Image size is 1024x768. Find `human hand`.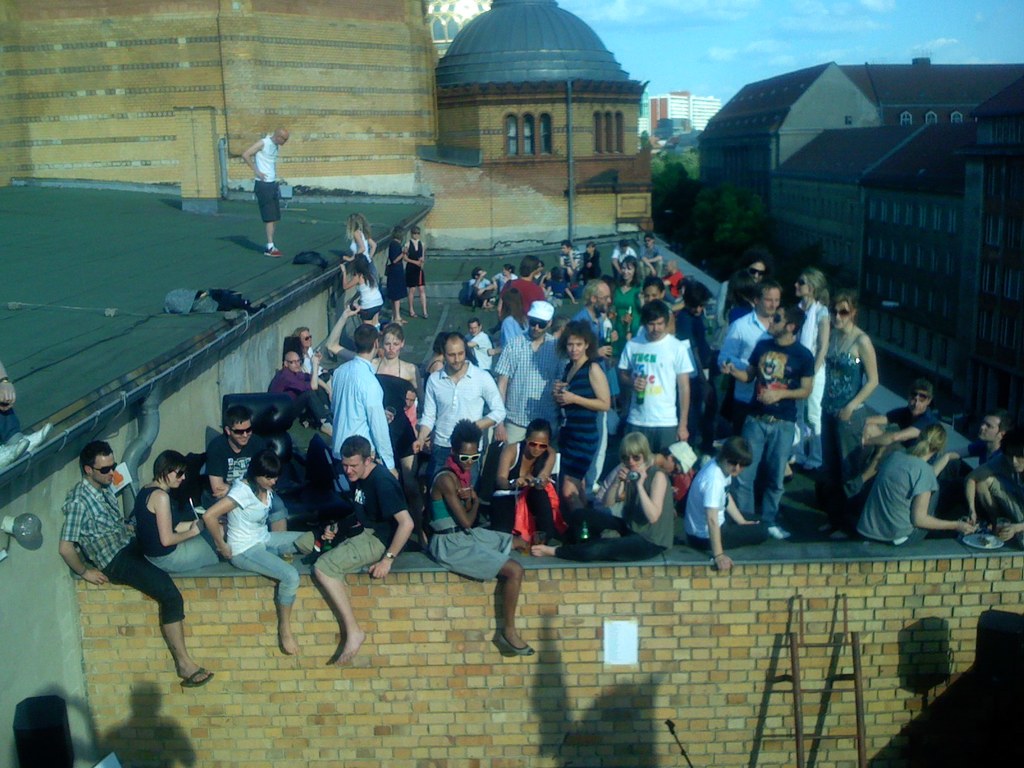
BBox(554, 388, 575, 410).
